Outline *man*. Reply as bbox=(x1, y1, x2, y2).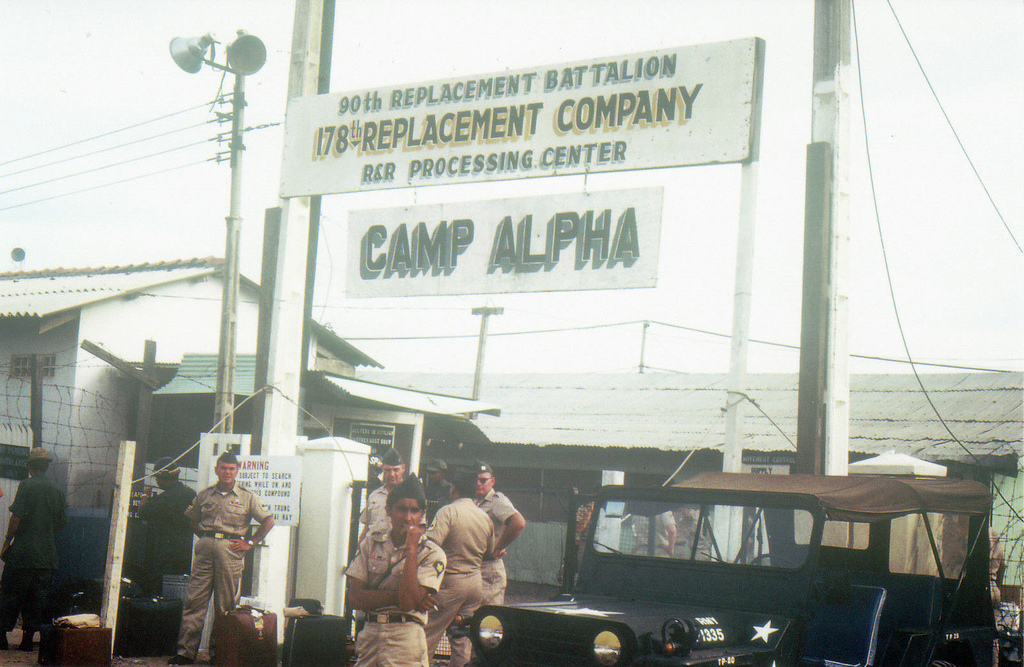
bbox=(990, 525, 1009, 657).
